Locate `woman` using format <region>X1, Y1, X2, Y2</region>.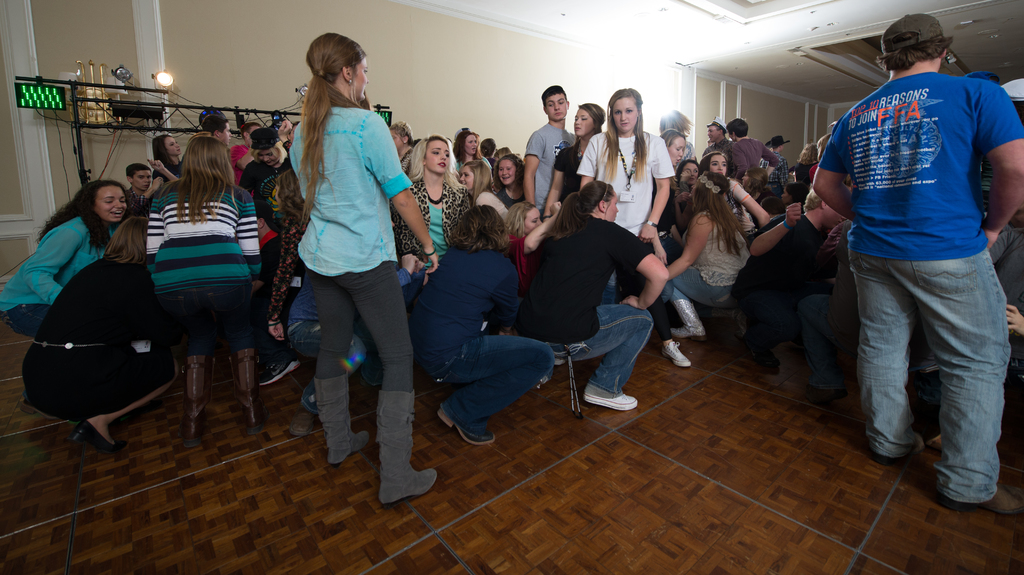
<region>499, 203, 561, 280</region>.
